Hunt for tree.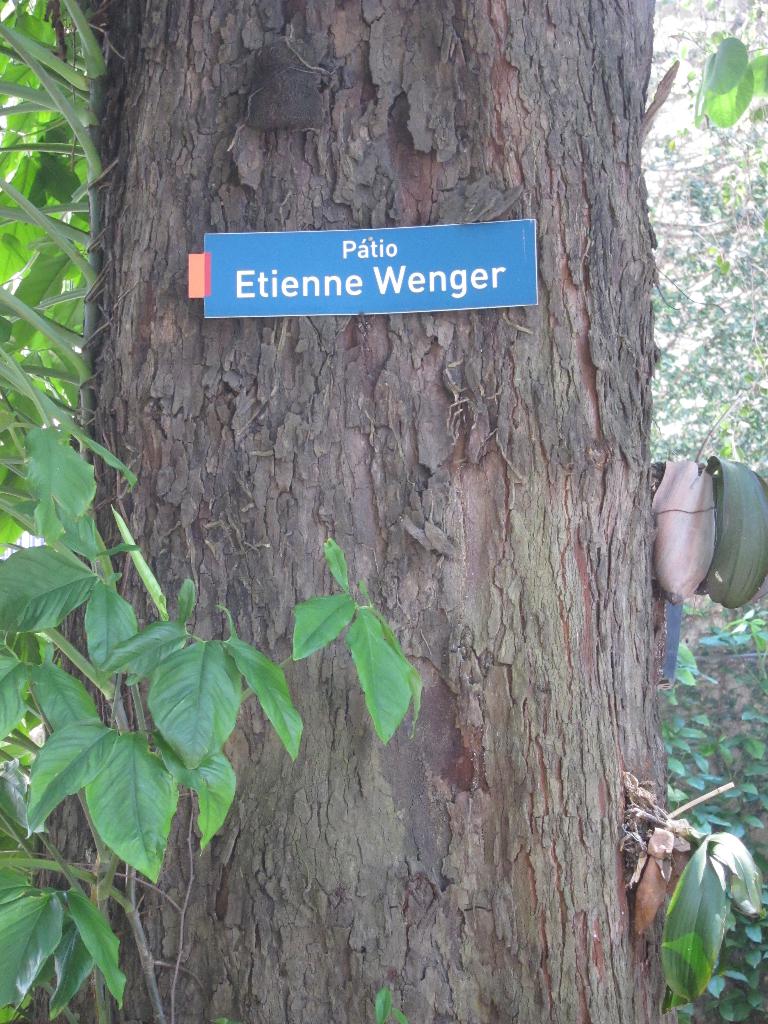
Hunted down at {"x1": 0, "y1": 72, "x2": 762, "y2": 913}.
